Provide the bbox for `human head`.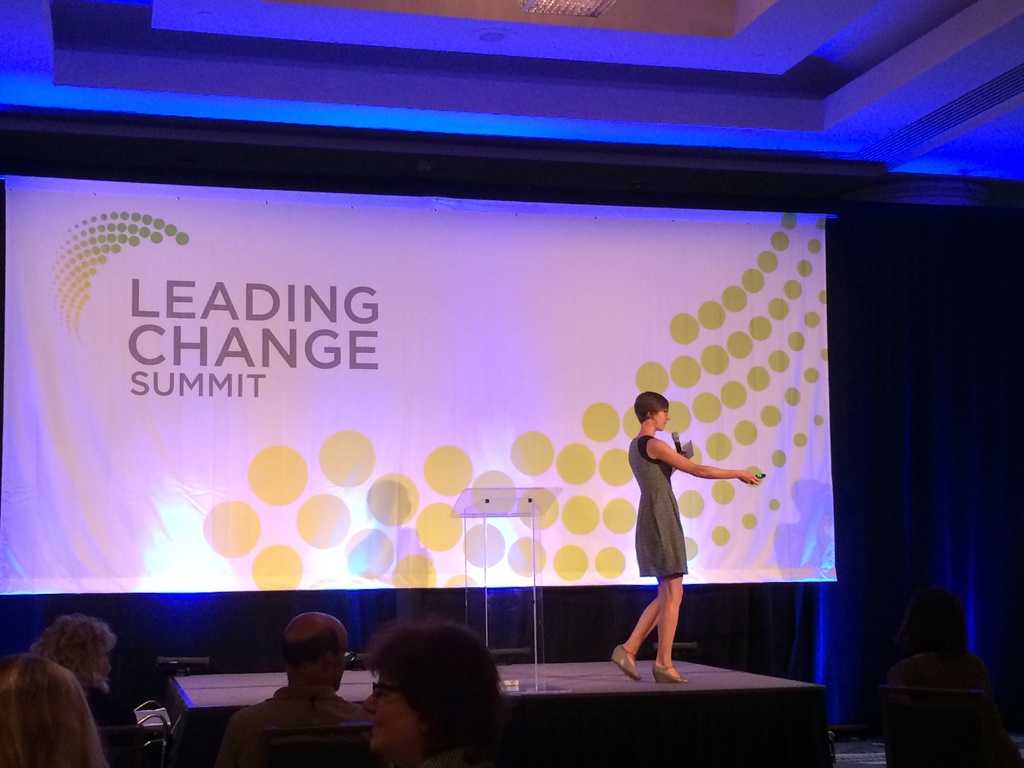
[x1=277, y1=611, x2=353, y2=696].
